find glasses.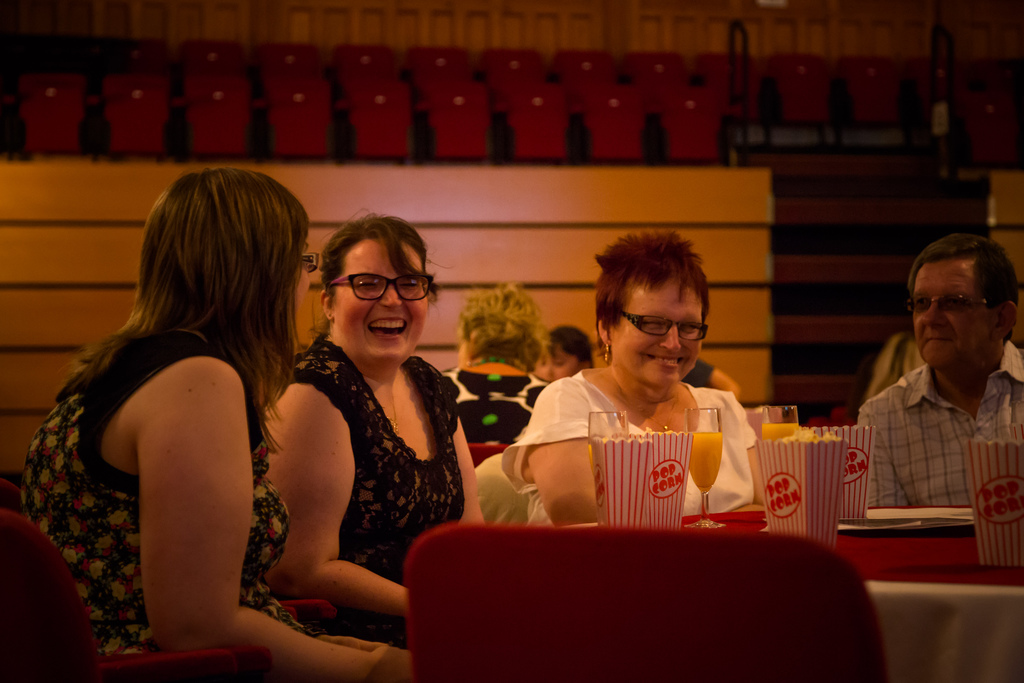
<bbox>299, 248, 324, 273</bbox>.
